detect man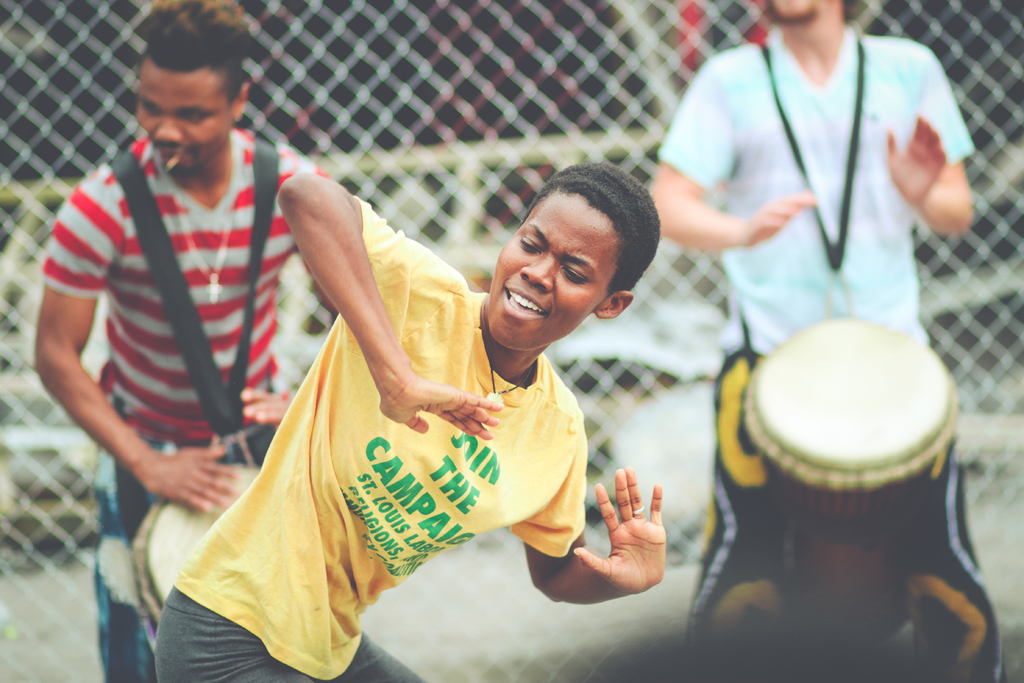
detection(156, 172, 664, 682)
